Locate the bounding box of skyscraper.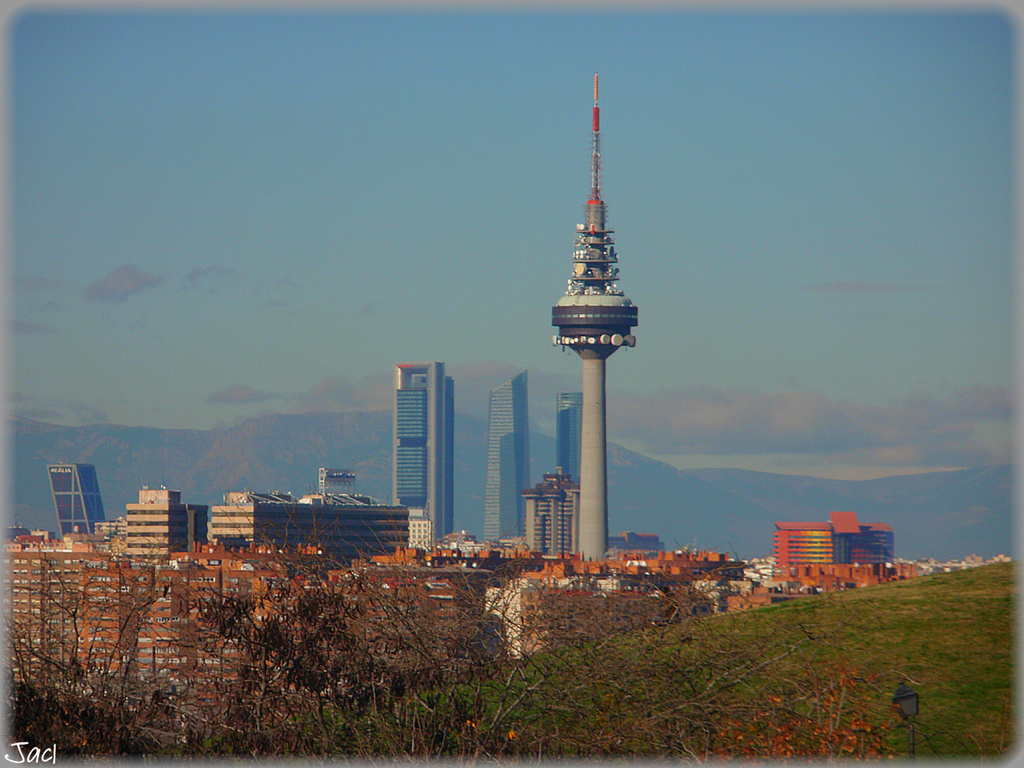
Bounding box: bbox(484, 369, 529, 541).
